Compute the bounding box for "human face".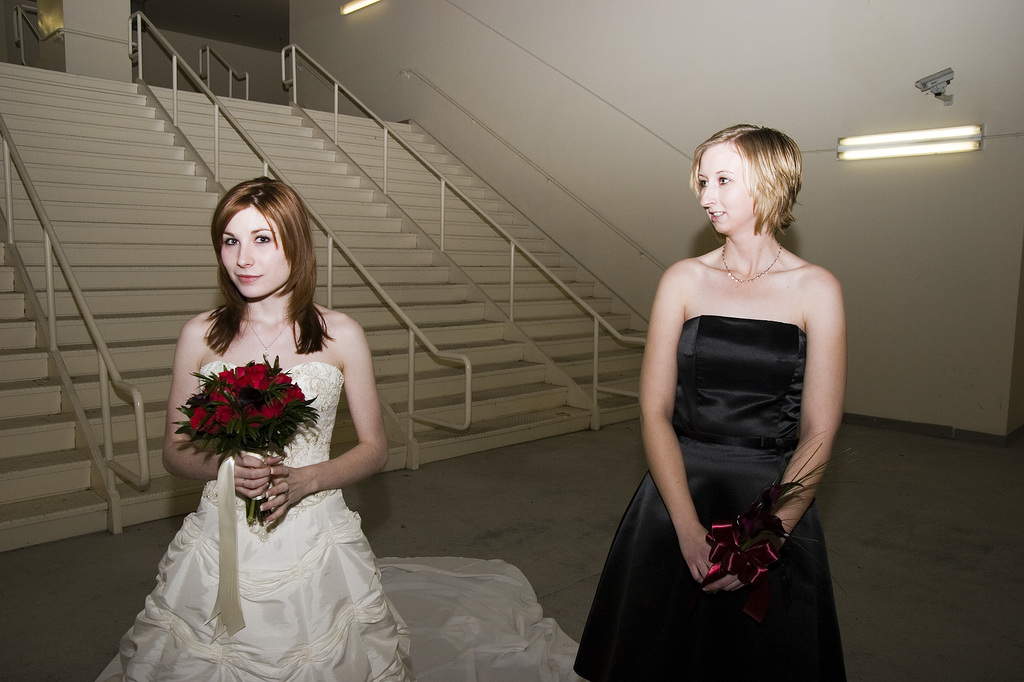
[left=219, top=205, right=291, bottom=299].
